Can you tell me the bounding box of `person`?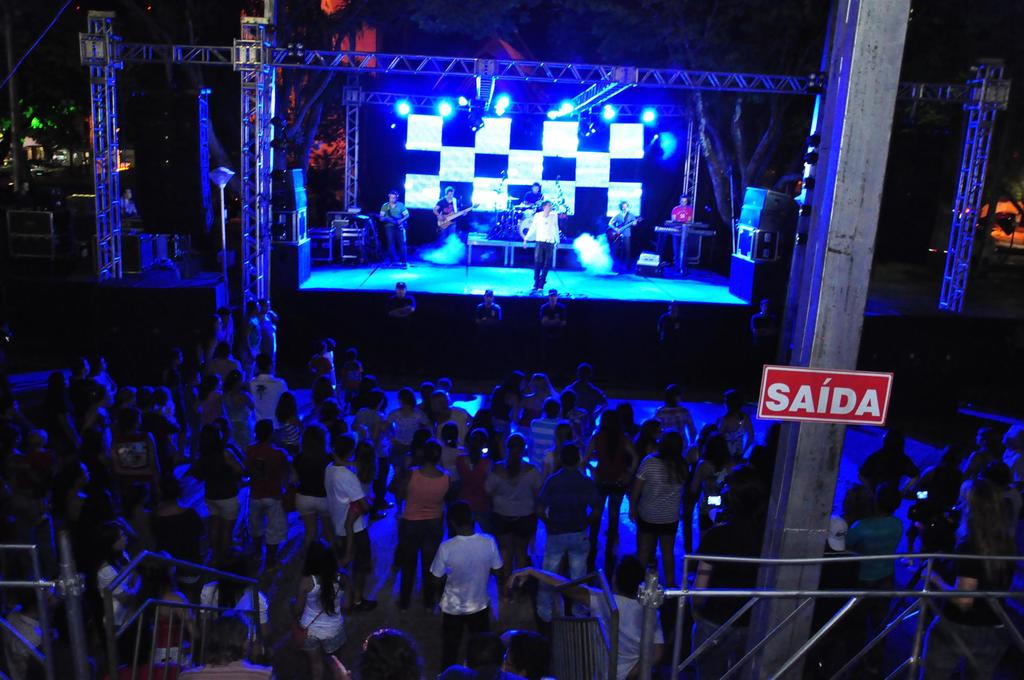
[x1=432, y1=182, x2=470, y2=252].
